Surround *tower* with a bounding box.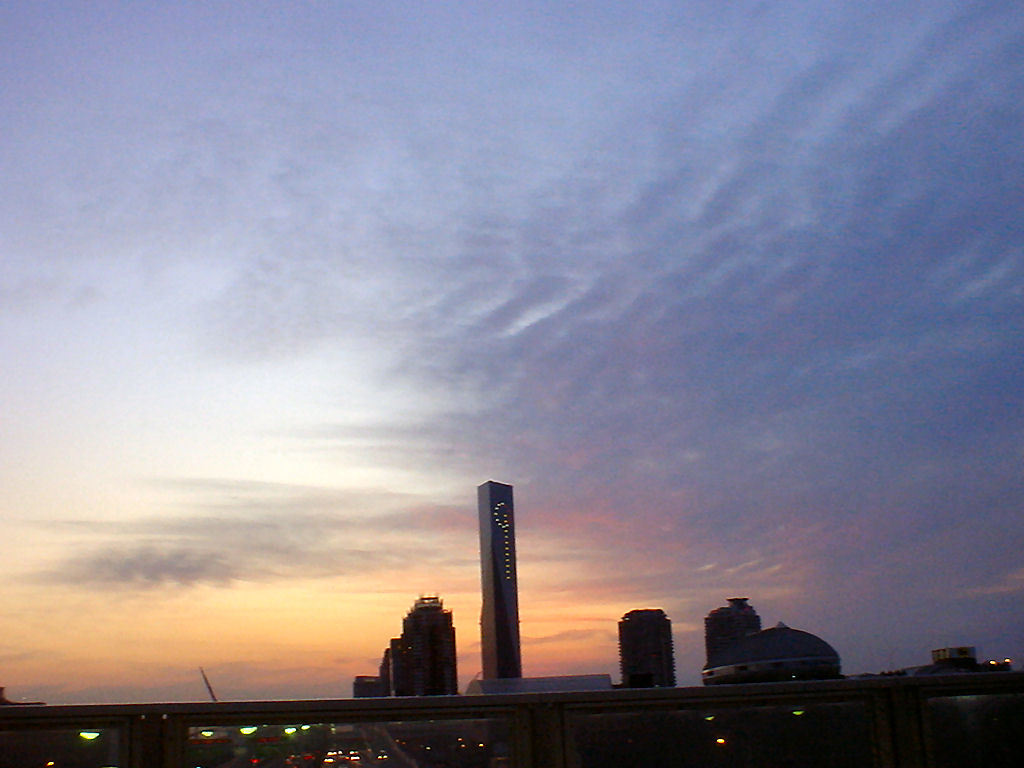
[x1=475, y1=481, x2=520, y2=686].
